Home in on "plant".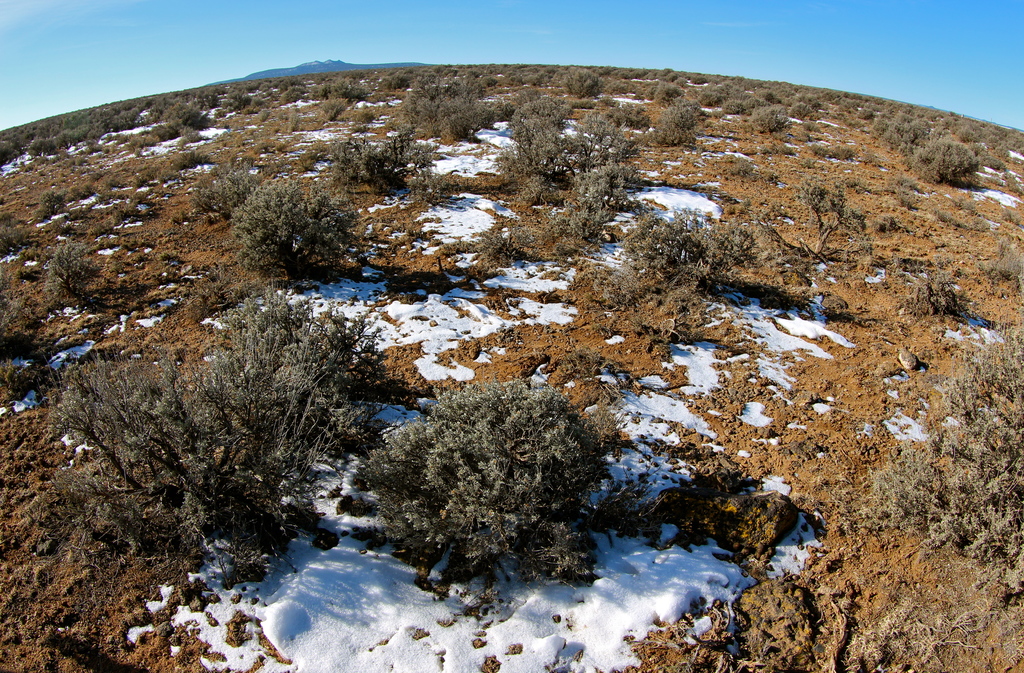
Homed in at select_region(481, 99, 516, 133).
